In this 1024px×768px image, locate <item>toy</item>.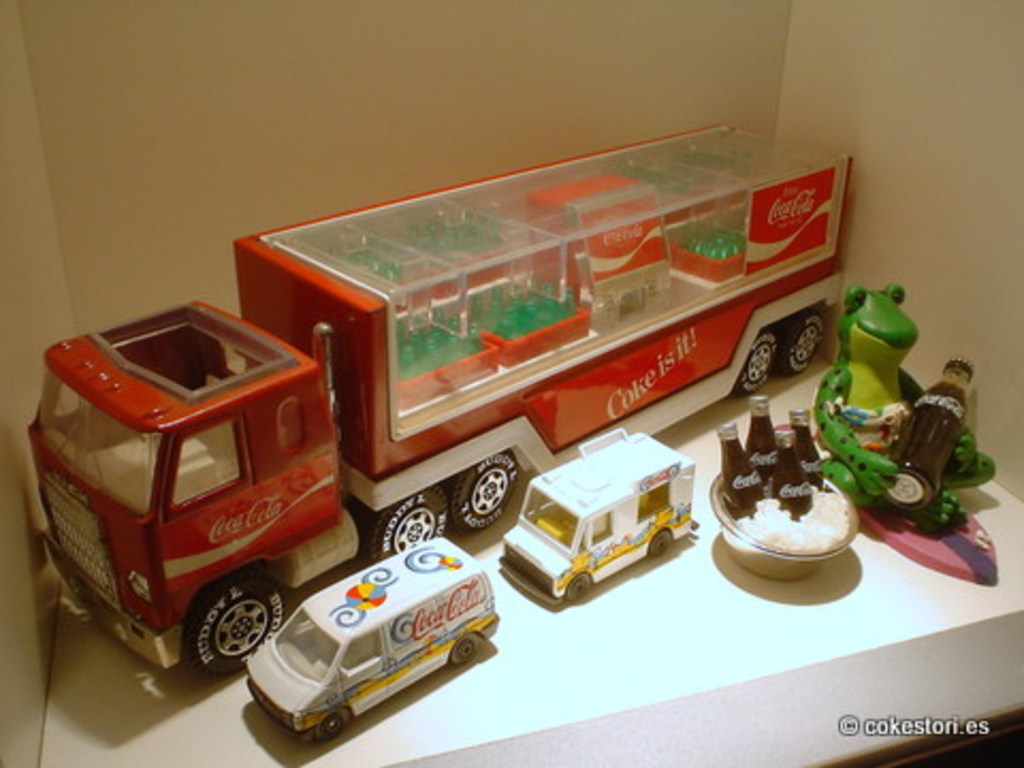
Bounding box: [x1=499, y1=425, x2=700, y2=608].
